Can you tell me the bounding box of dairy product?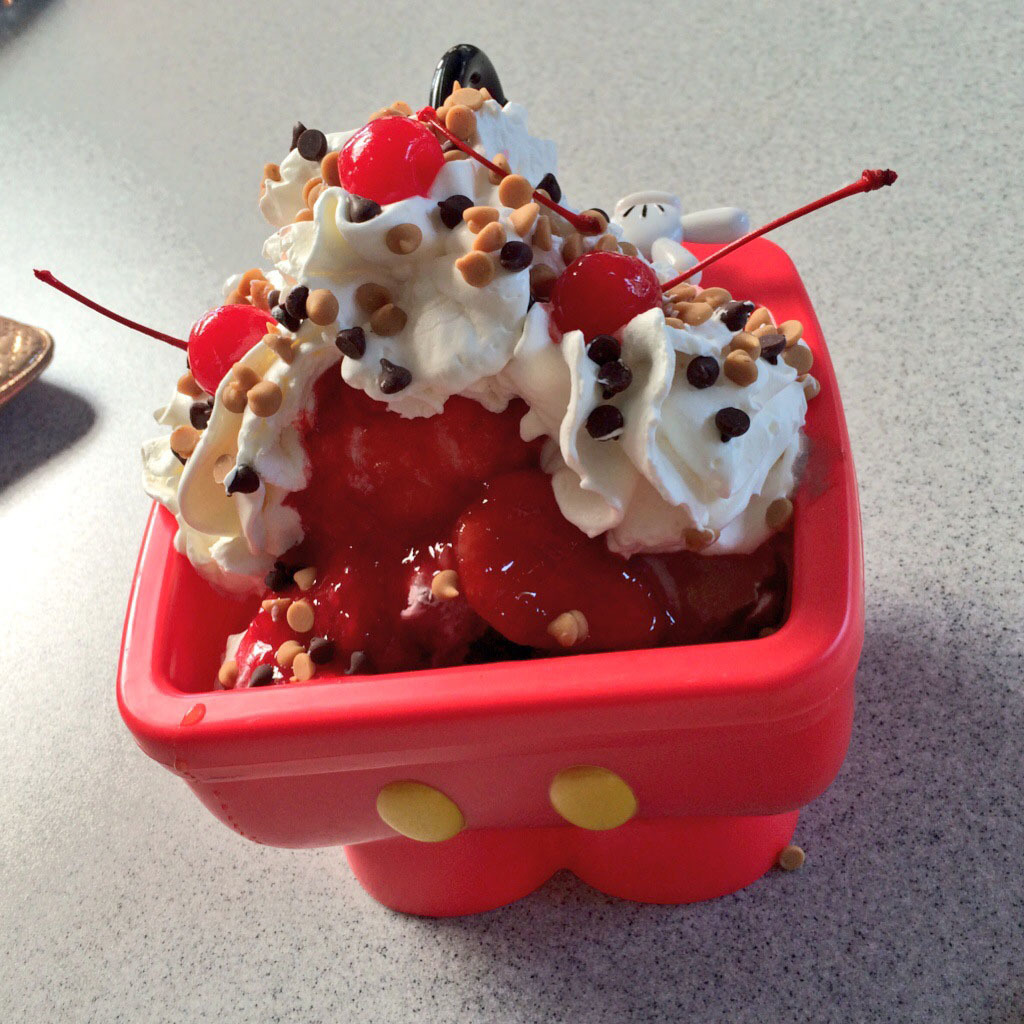
bbox=[520, 304, 813, 552].
